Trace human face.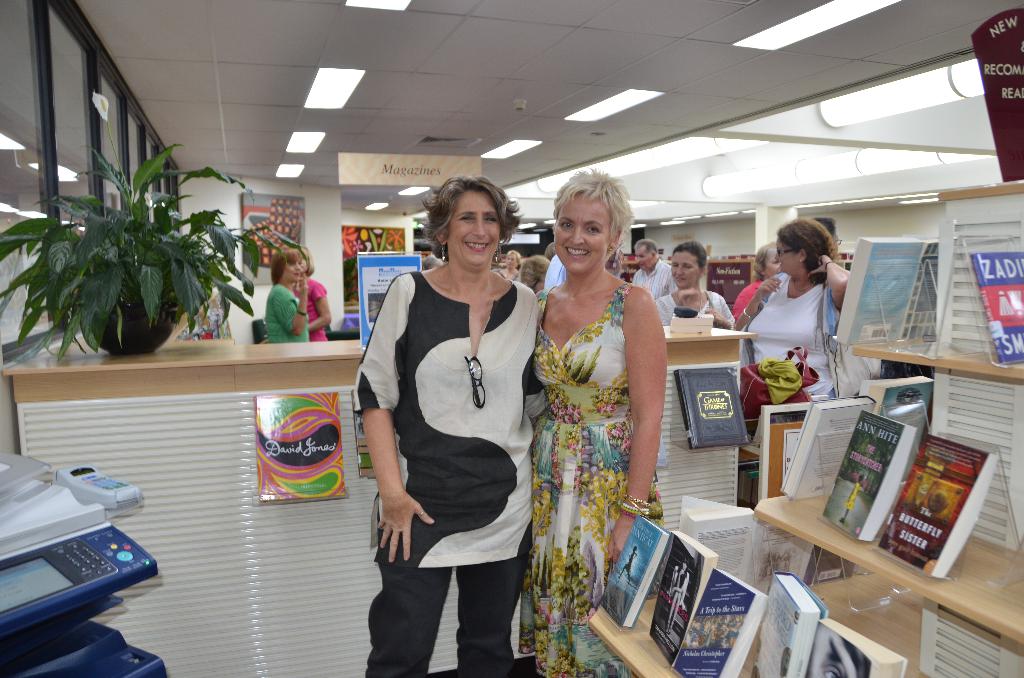
Traced to [x1=554, y1=188, x2=611, y2=275].
